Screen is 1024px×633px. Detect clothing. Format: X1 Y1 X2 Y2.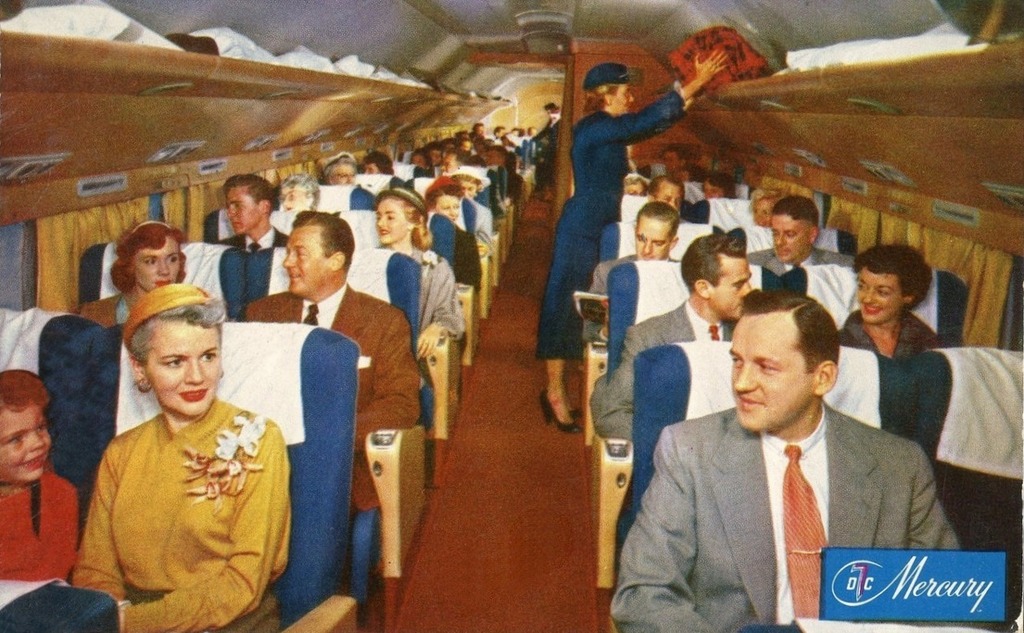
602 398 967 632.
